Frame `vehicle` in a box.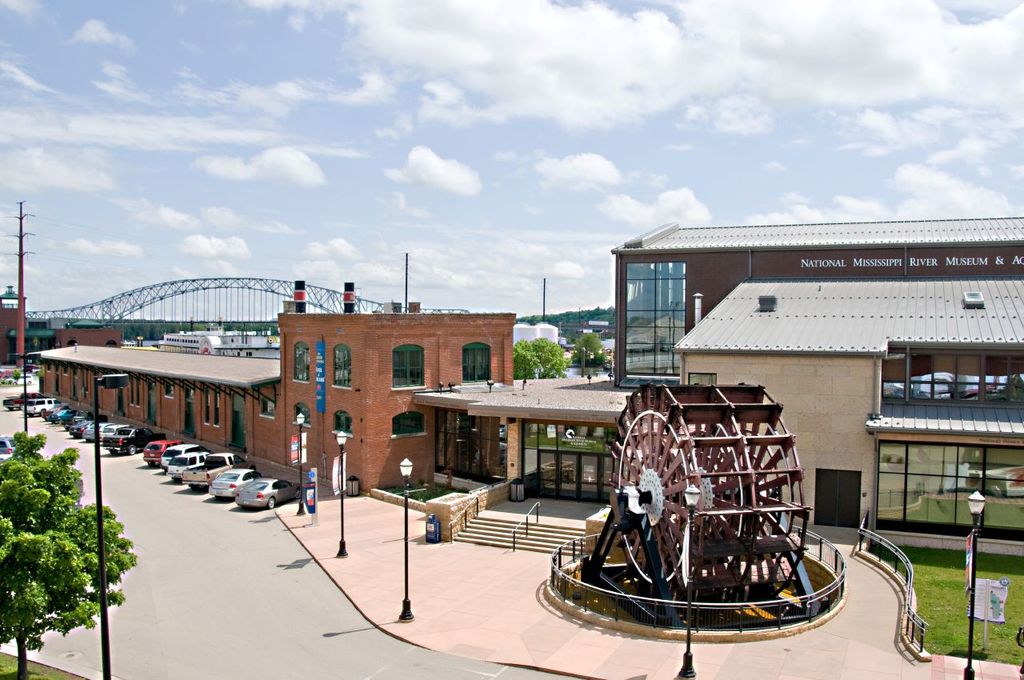
(left=69, top=414, right=90, bottom=438).
